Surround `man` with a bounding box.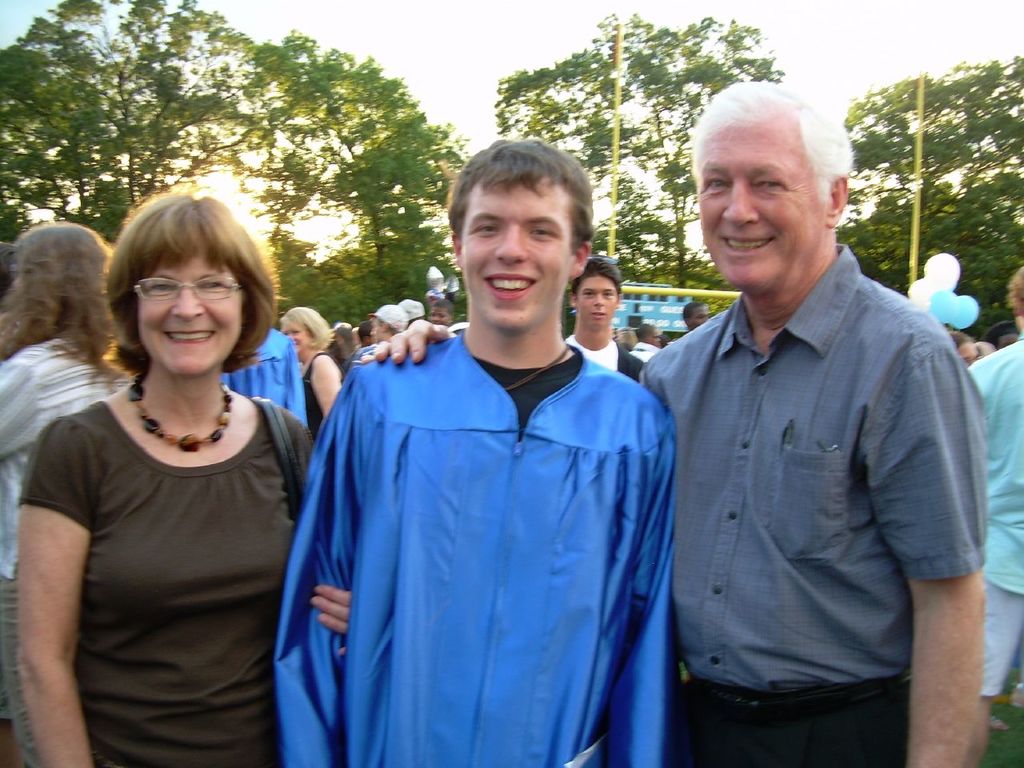
BBox(423, 293, 454, 325).
